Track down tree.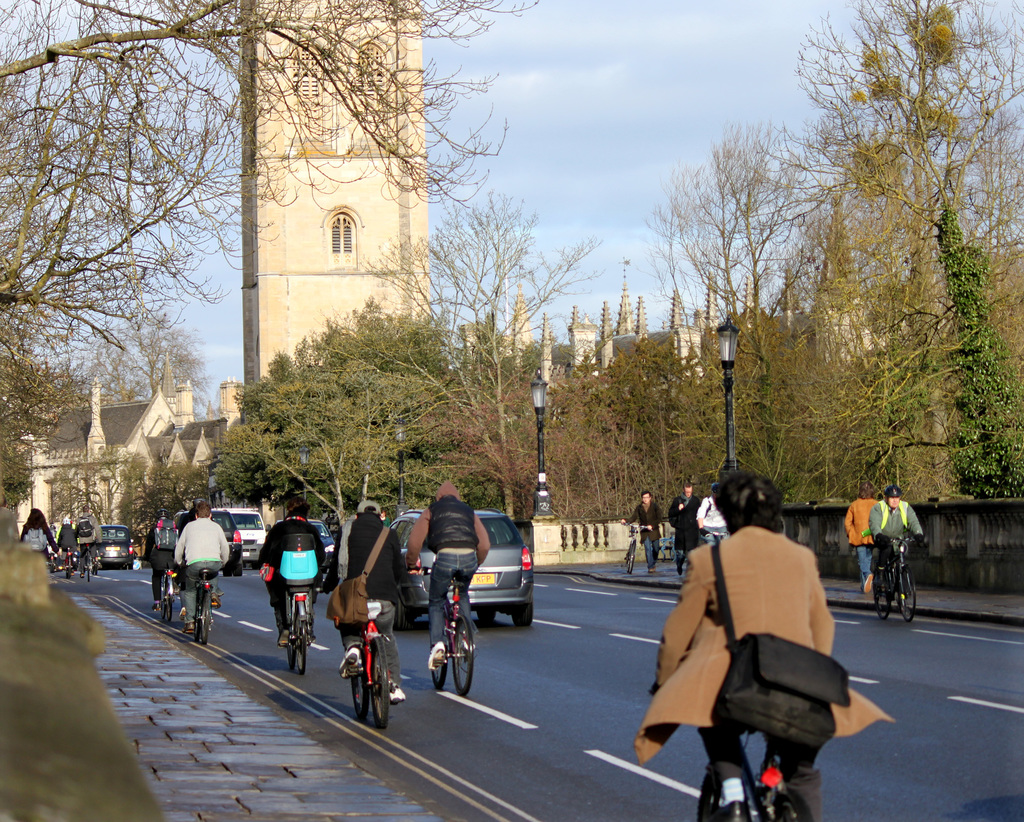
Tracked to 221:303:500:529.
